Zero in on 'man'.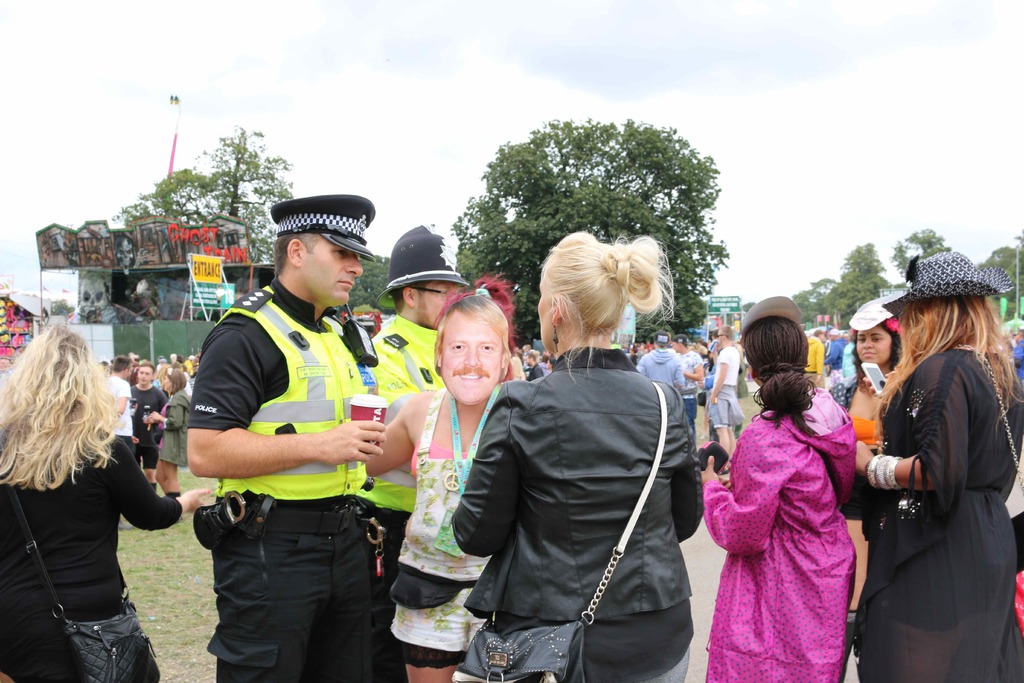
Zeroed in: (128,361,168,492).
